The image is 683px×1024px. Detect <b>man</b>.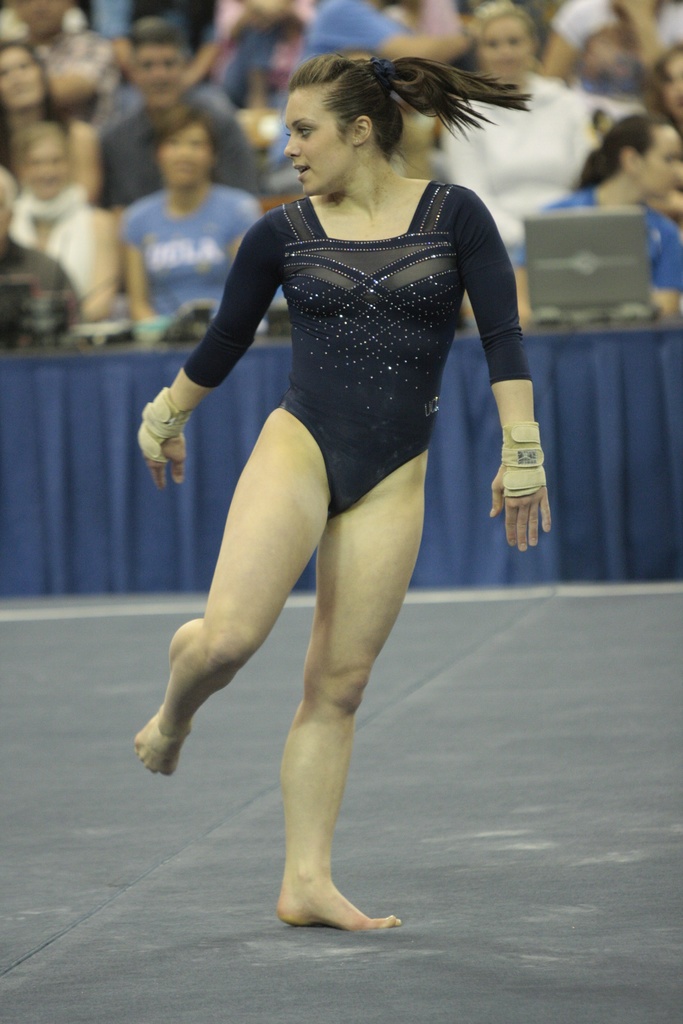
Detection: [x1=101, y1=19, x2=264, y2=211].
